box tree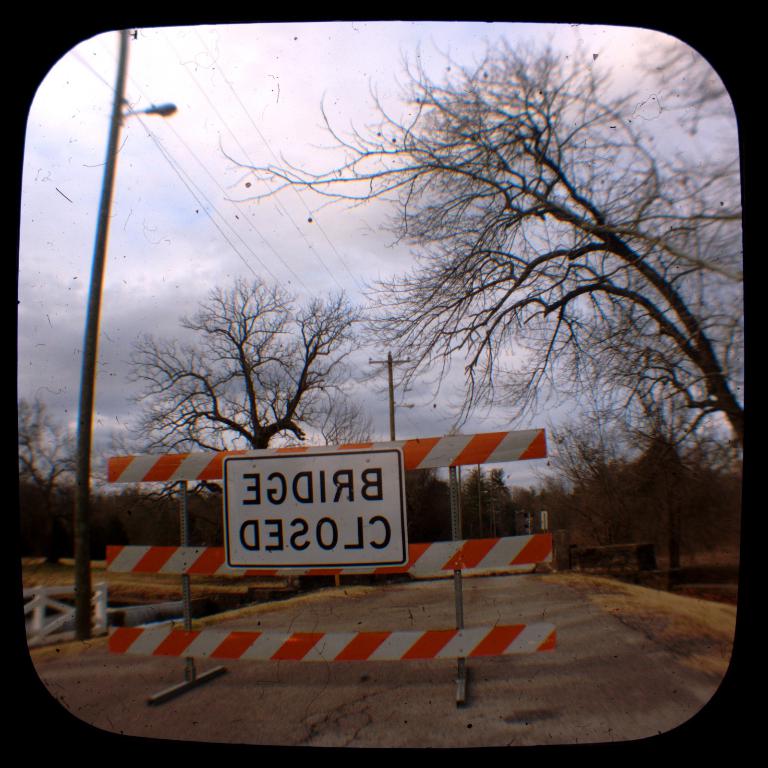
pyautogui.locateOnScreen(91, 485, 158, 544)
